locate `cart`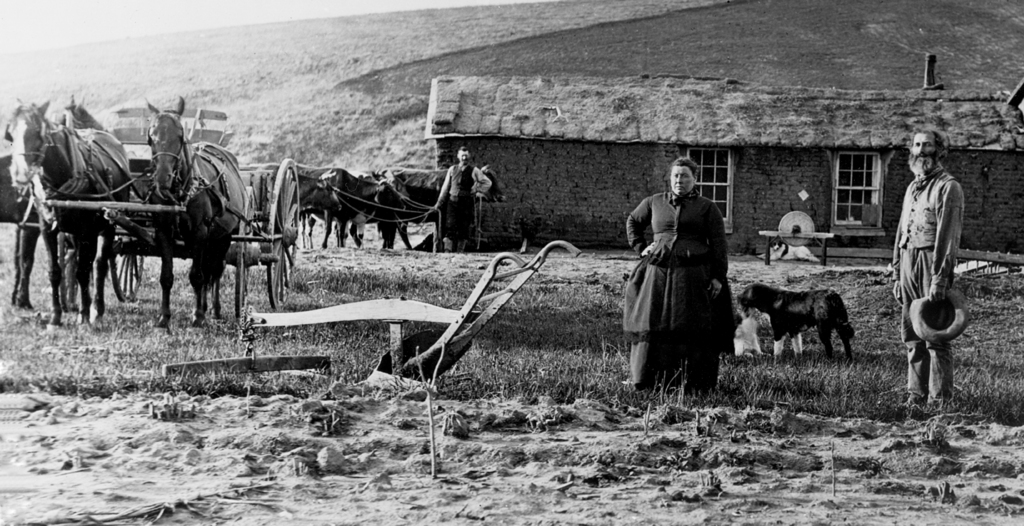
24 110 300 328
